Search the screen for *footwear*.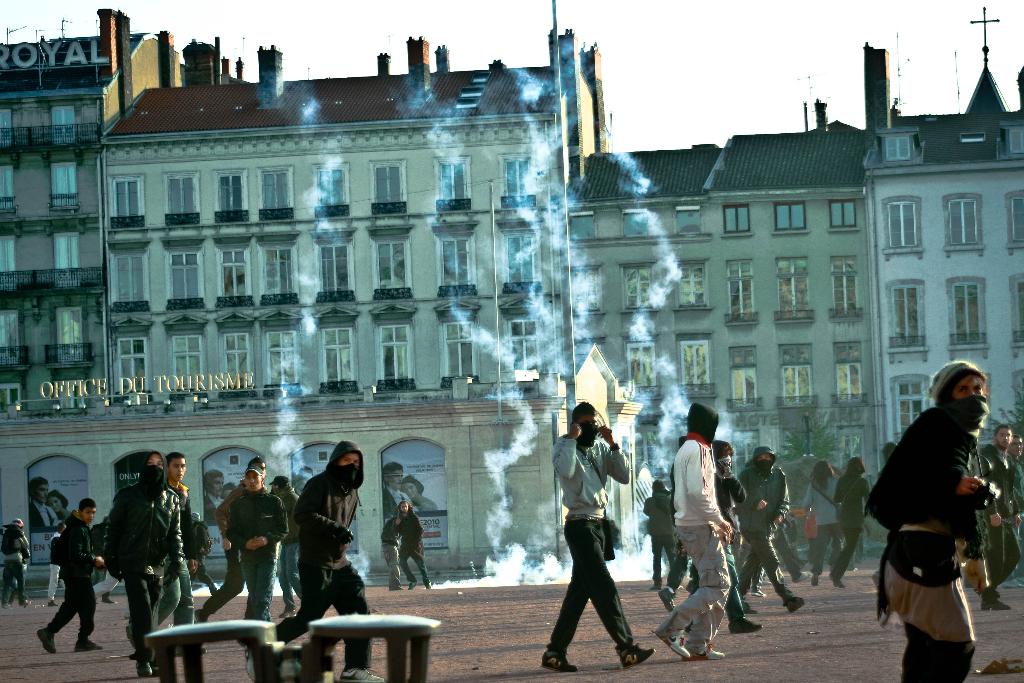
Found at BBox(47, 600, 60, 609).
